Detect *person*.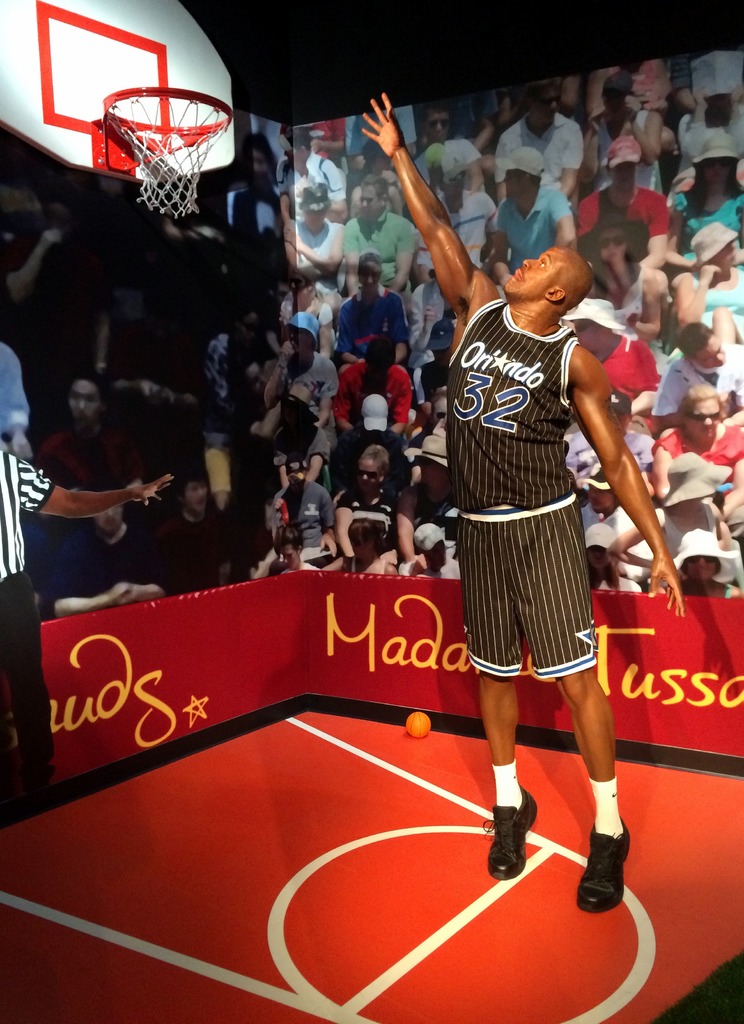
Detected at <box>668,221,743,351</box>.
